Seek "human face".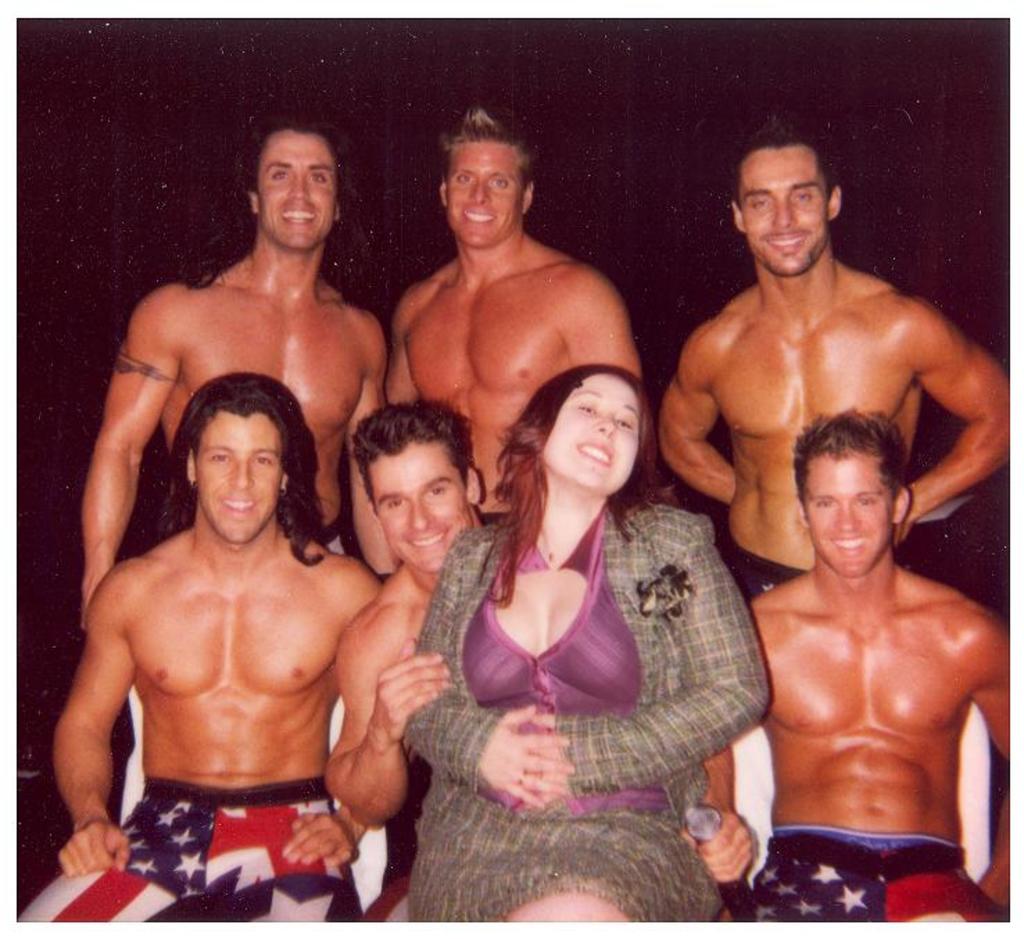
<bbox>806, 440, 894, 576</bbox>.
